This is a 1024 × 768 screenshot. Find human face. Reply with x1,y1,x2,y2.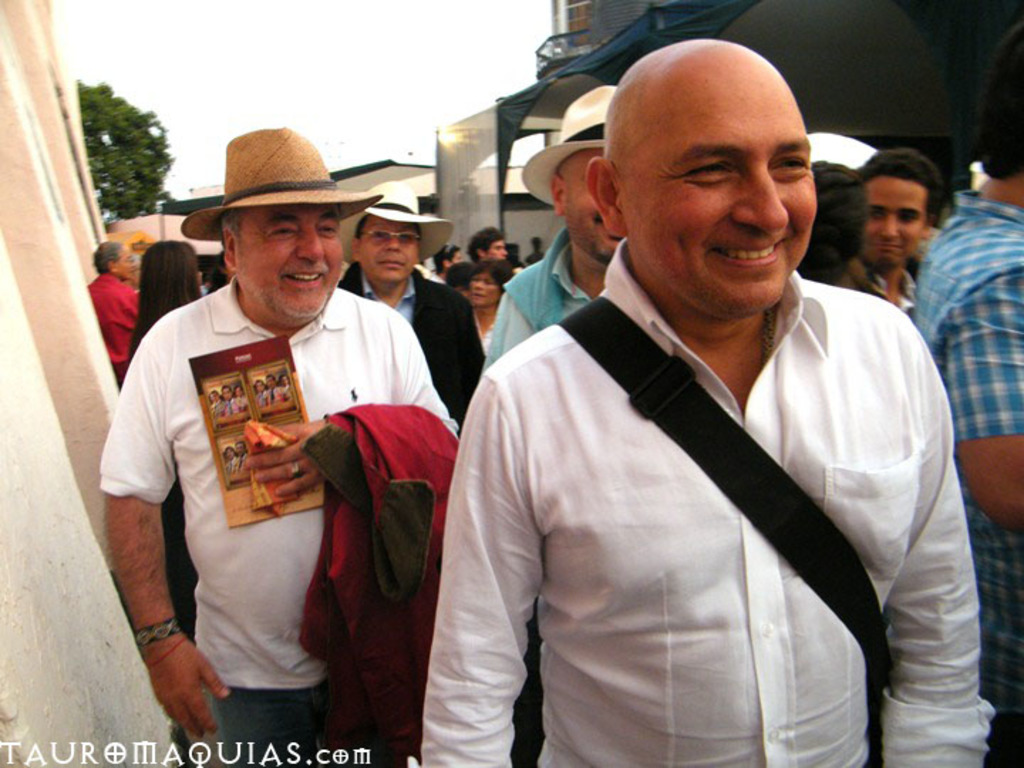
226,199,343,324.
